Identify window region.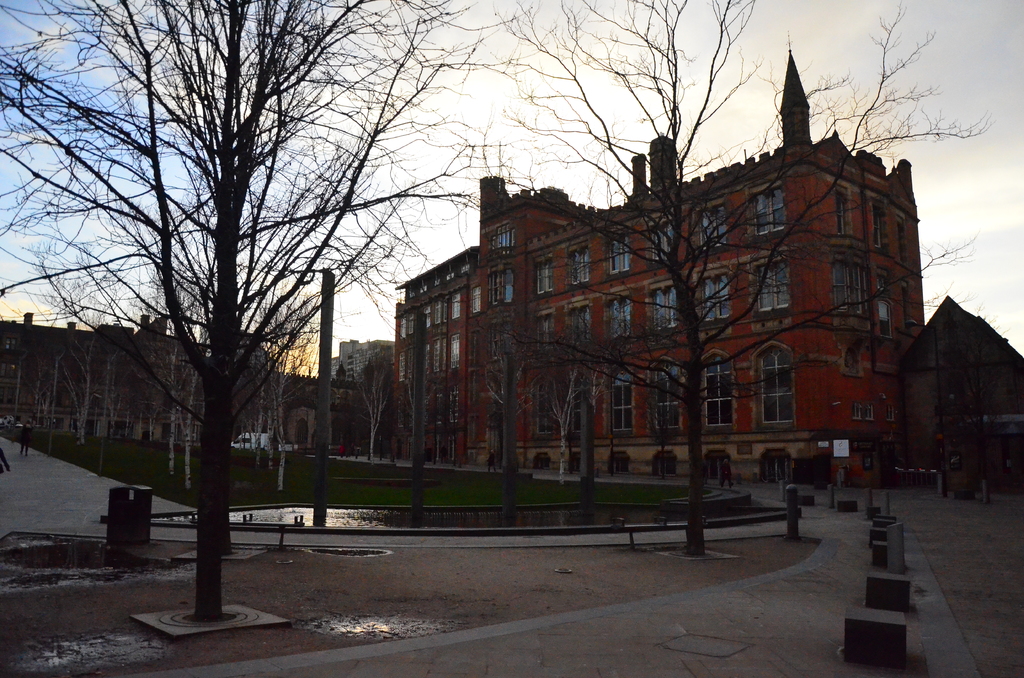
Region: bbox=(422, 343, 429, 367).
